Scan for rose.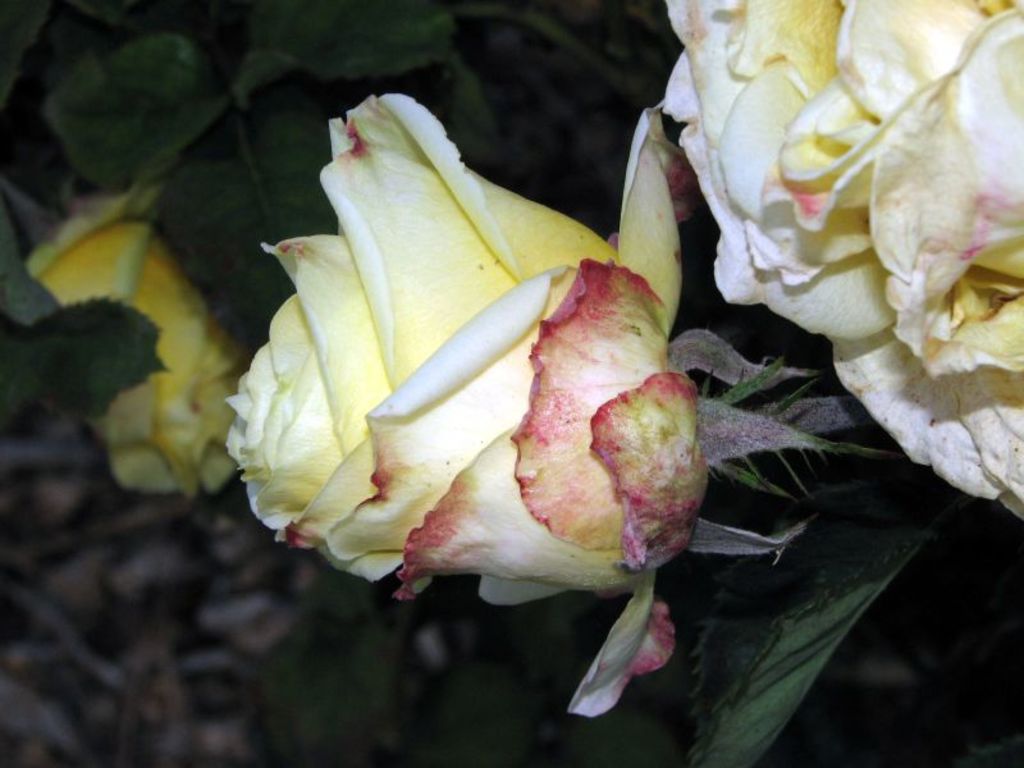
Scan result: [658,0,1023,521].
